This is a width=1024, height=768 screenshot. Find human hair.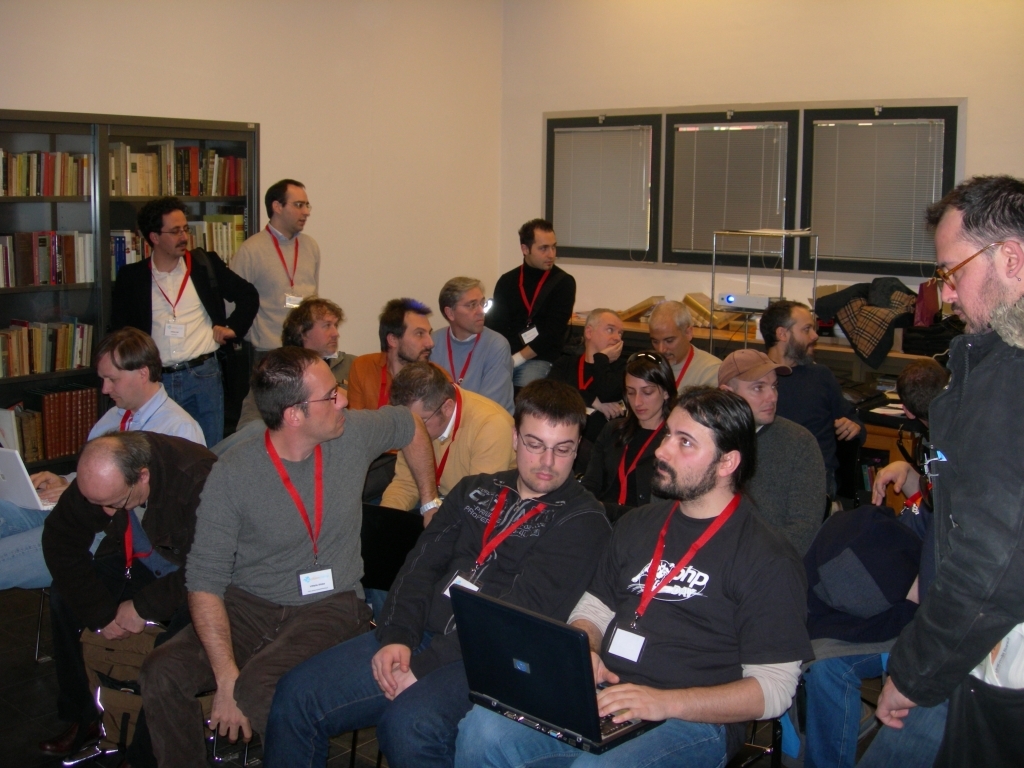
Bounding box: region(515, 217, 555, 255).
